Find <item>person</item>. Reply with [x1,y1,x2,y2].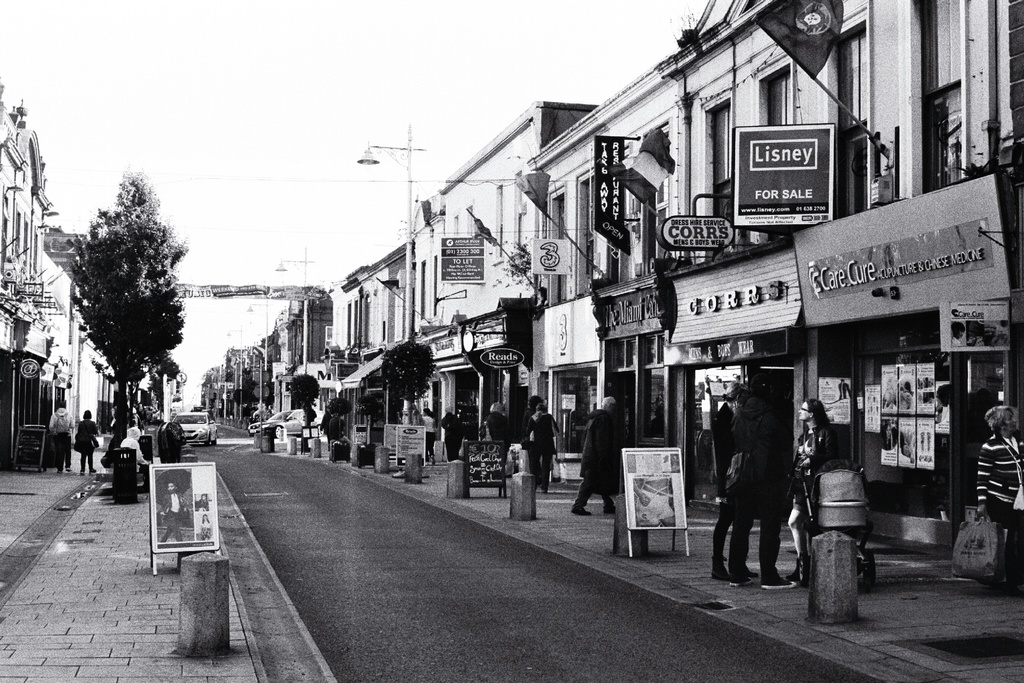
[727,394,798,594].
